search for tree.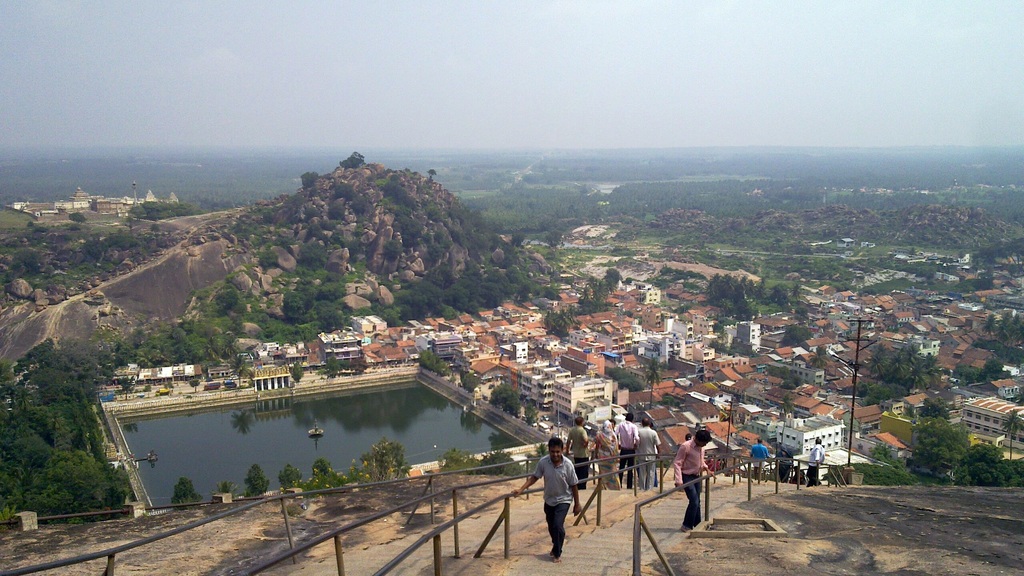
Found at (left=607, top=266, right=622, bottom=290).
